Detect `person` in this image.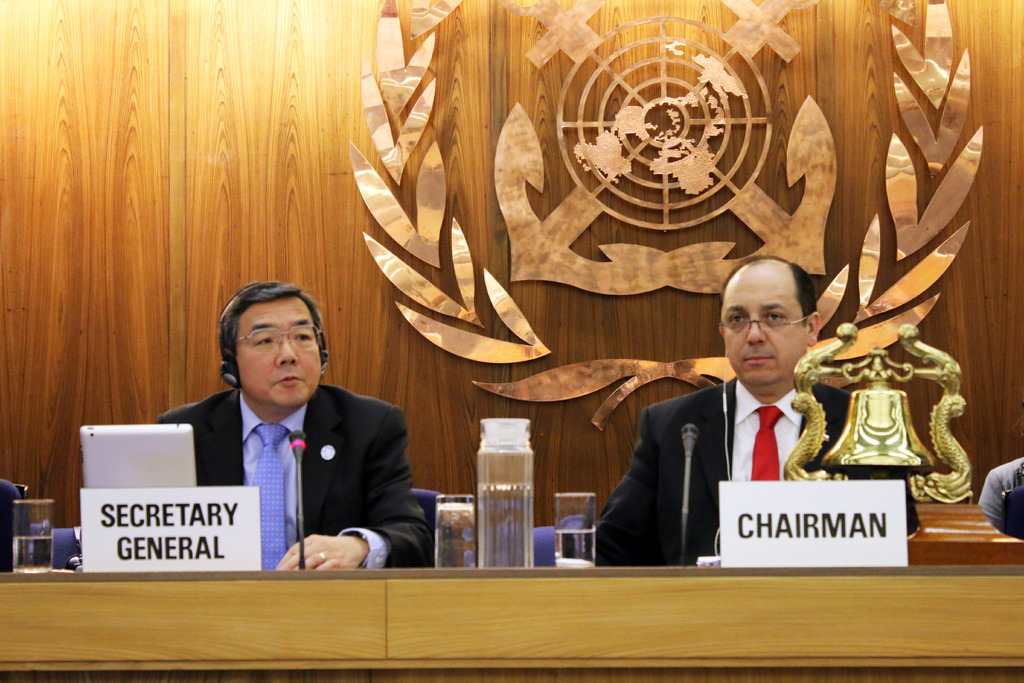
Detection: 155, 283, 431, 575.
